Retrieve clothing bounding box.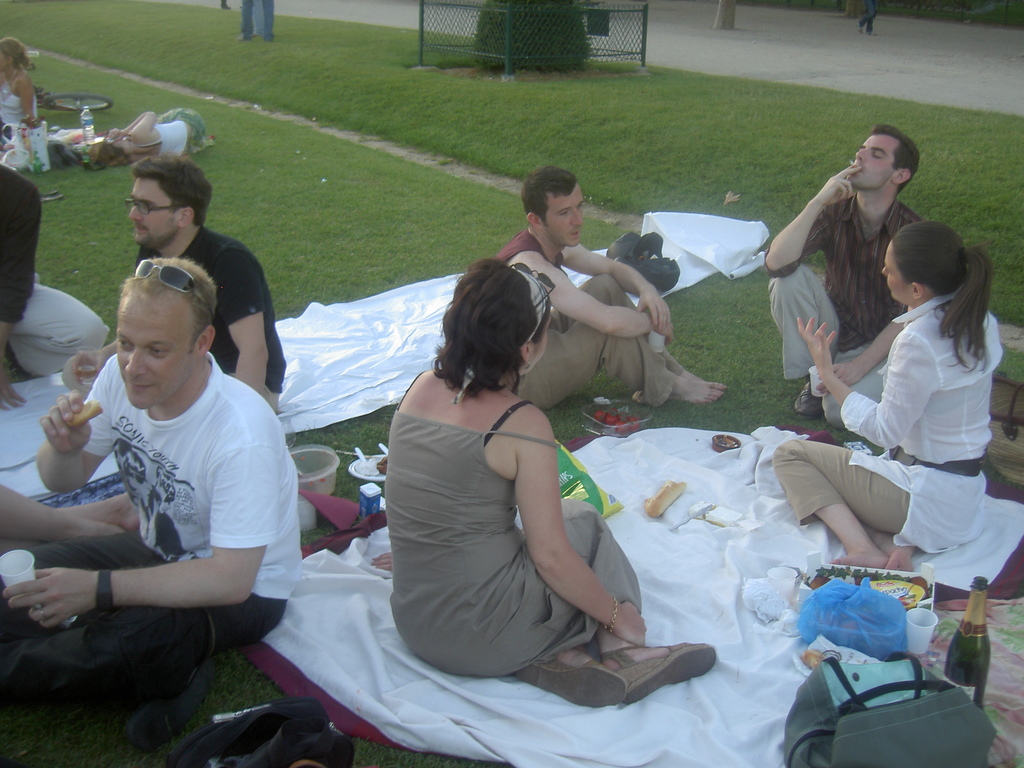
Bounding box: [left=0, top=164, right=111, bottom=379].
